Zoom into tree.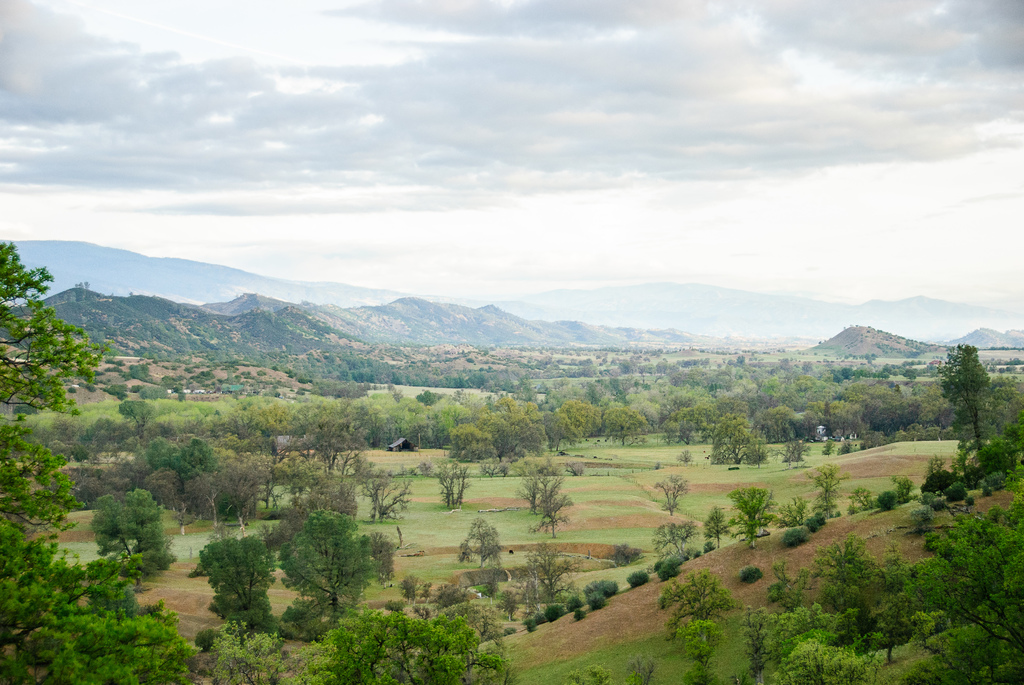
Zoom target: <region>943, 333, 1012, 462</region>.
